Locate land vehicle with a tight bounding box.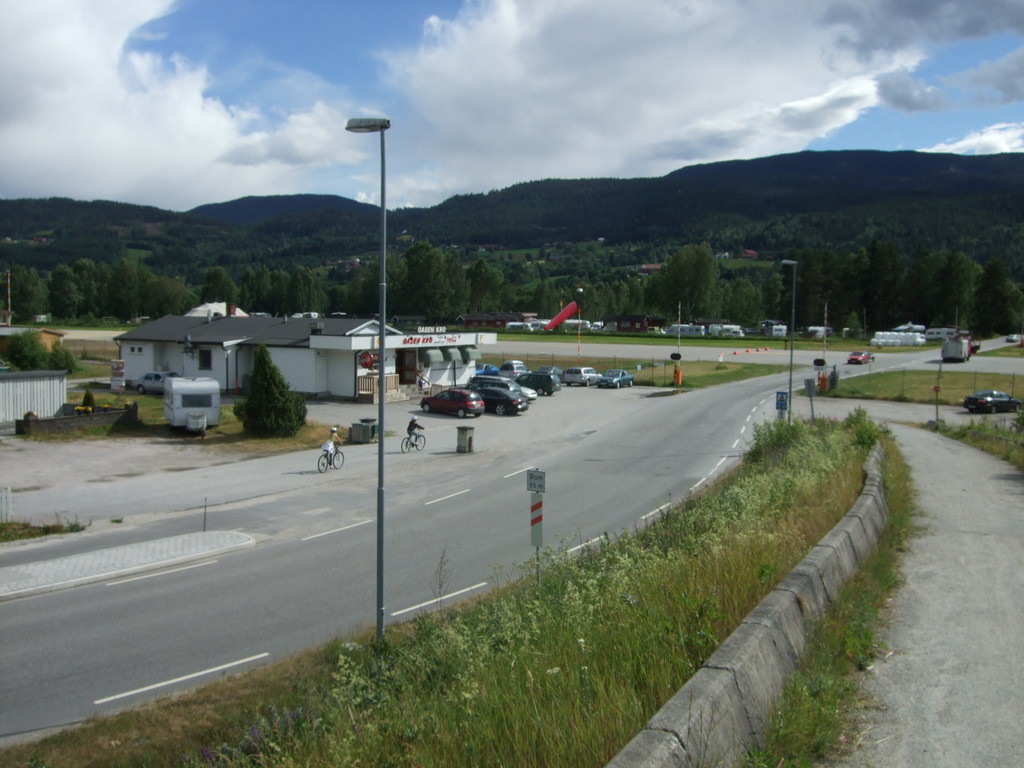
924, 328, 953, 341.
